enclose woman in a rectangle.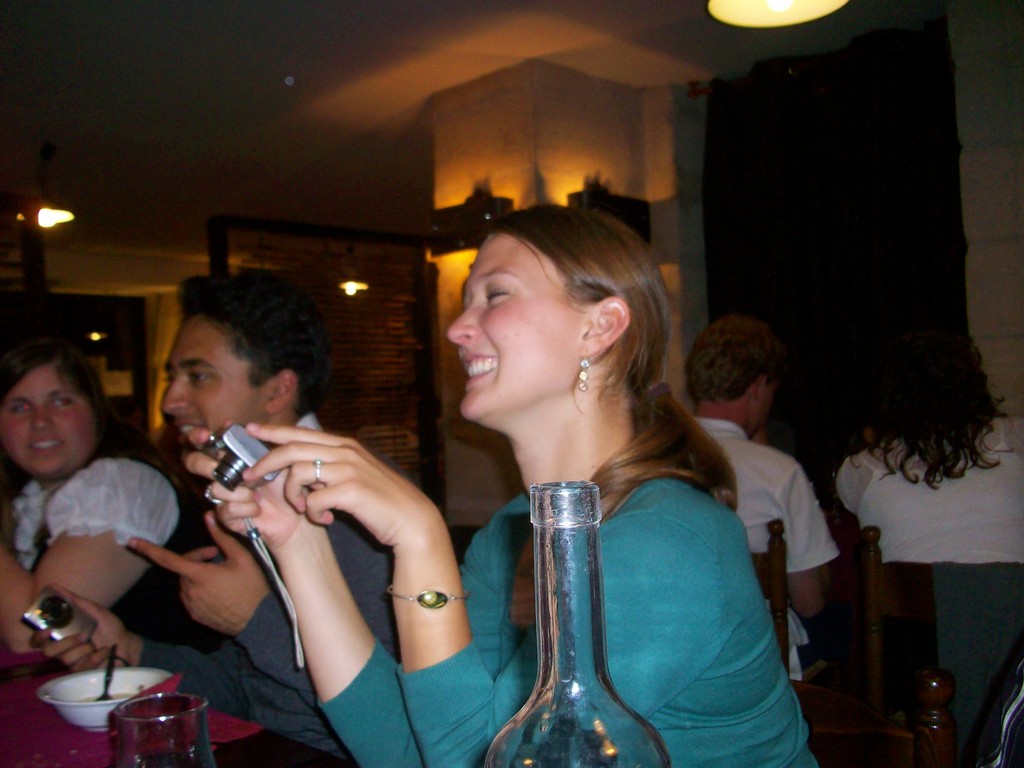
[0,333,231,658].
